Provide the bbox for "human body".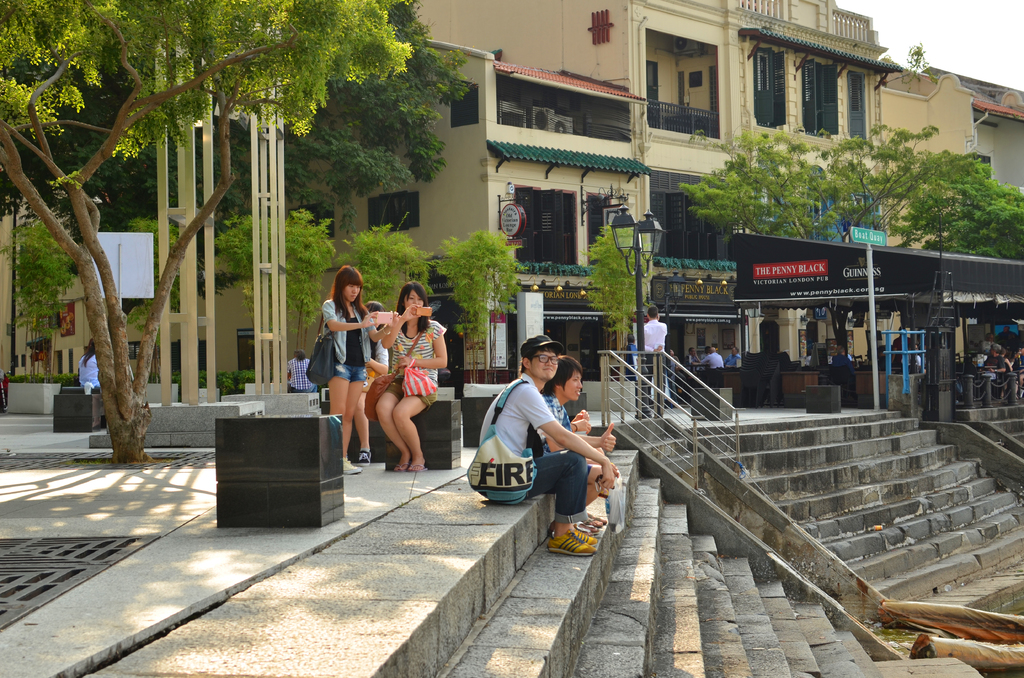
bbox(702, 348, 721, 372).
